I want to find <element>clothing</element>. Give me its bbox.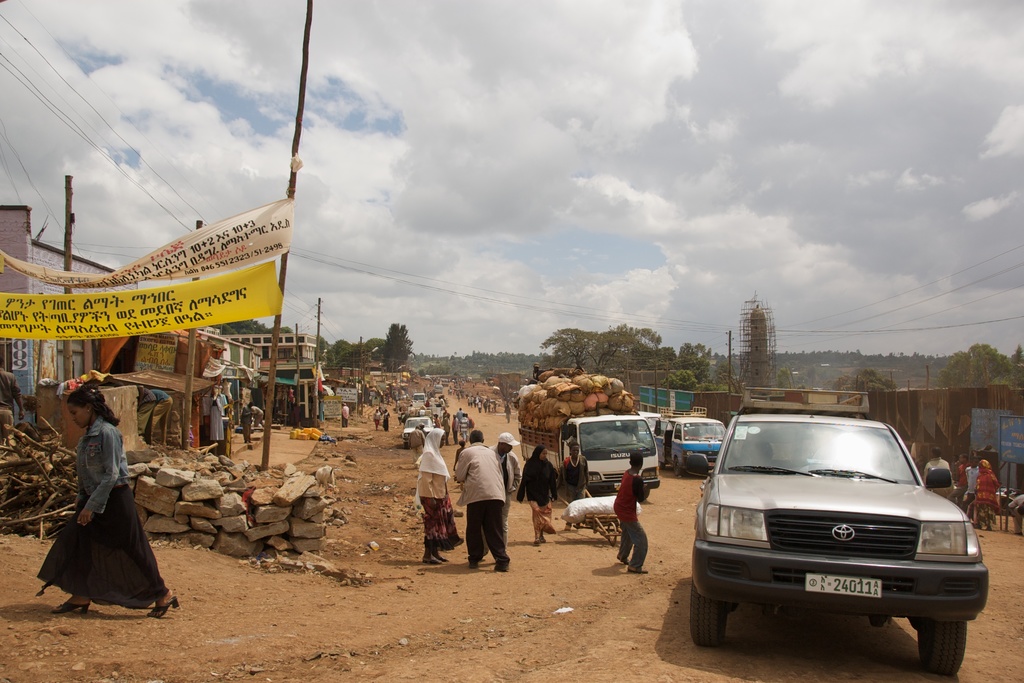
<bbox>342, 408, 352, 425</bbox>.
